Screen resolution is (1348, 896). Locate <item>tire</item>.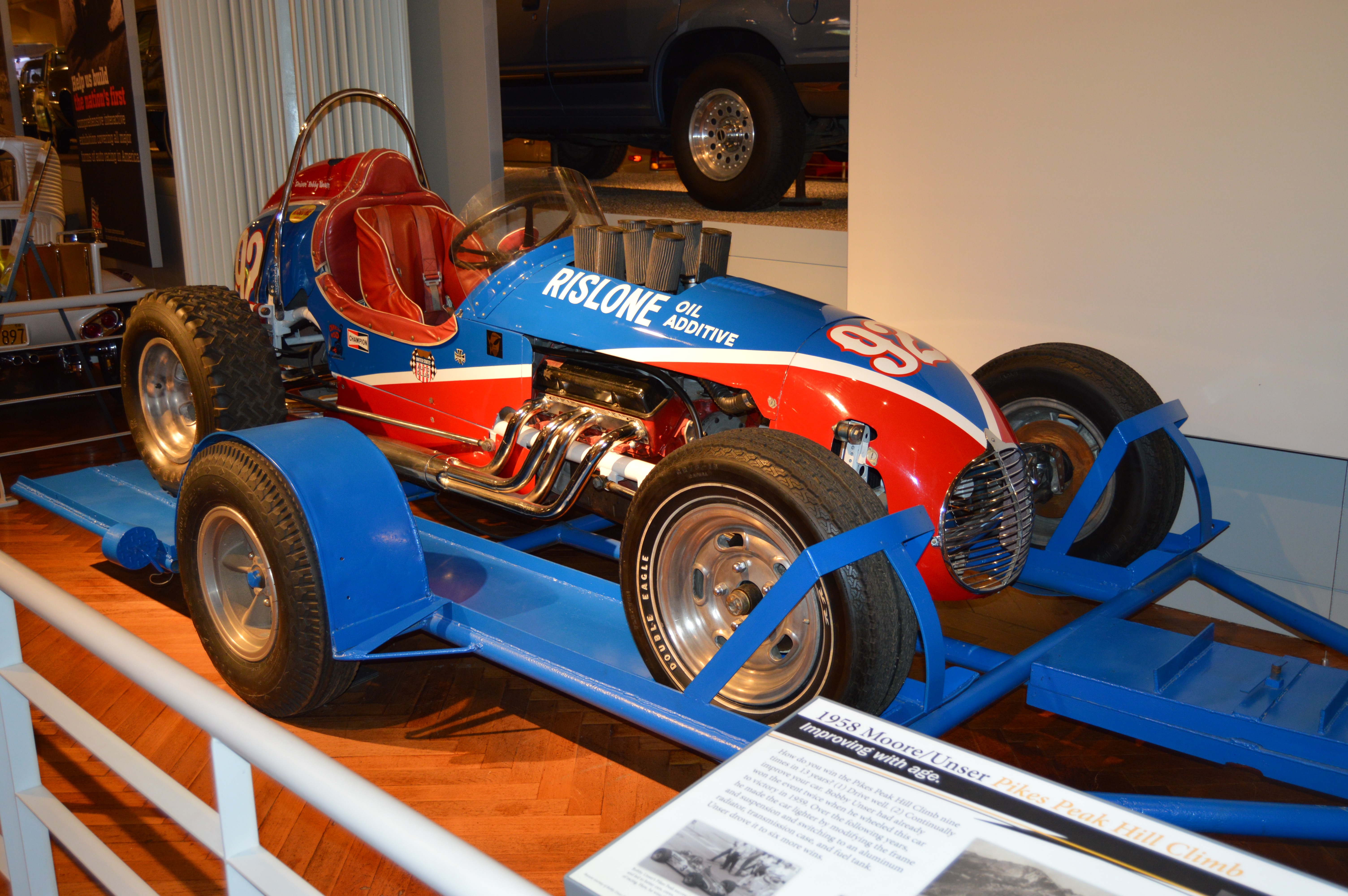
detection(146, 190, 151, 193).
